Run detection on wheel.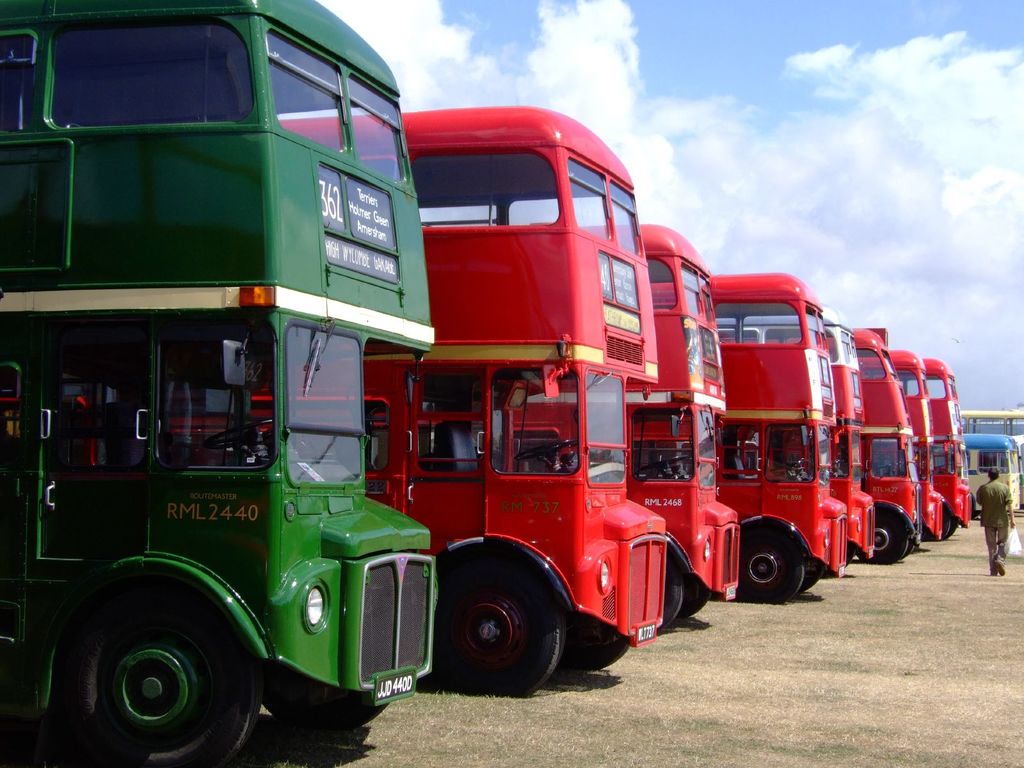
Result: left=940, top=509, right=952, bottom=543.
